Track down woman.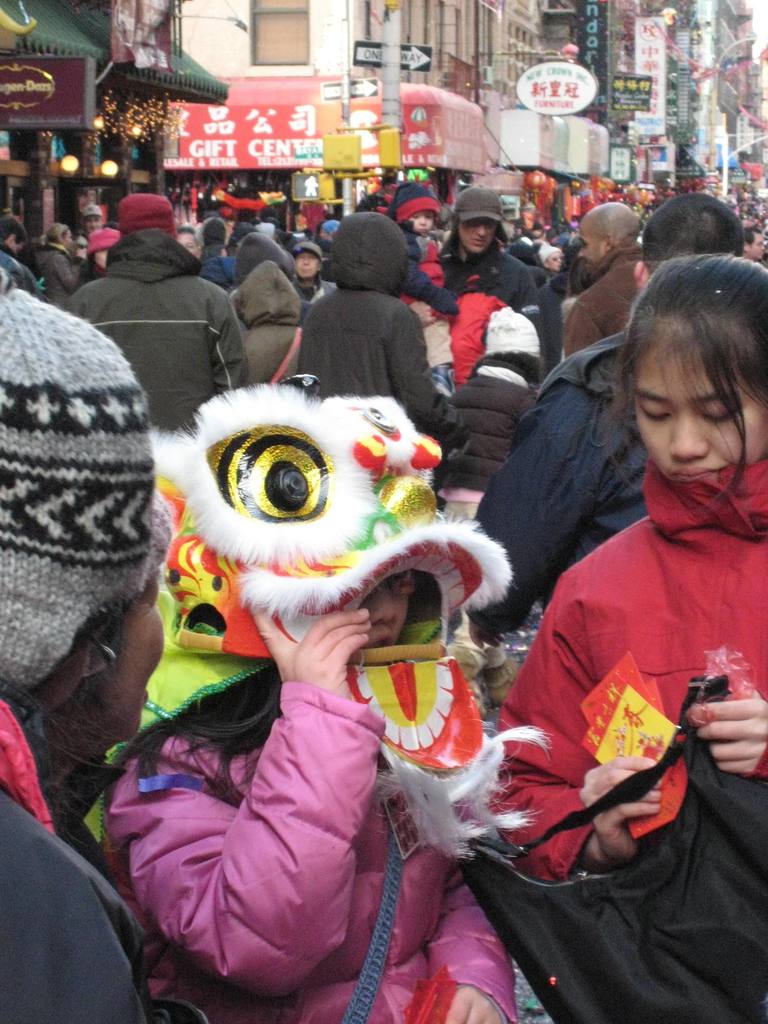
Tracked to BBox(0, 255, 195, 1023).
